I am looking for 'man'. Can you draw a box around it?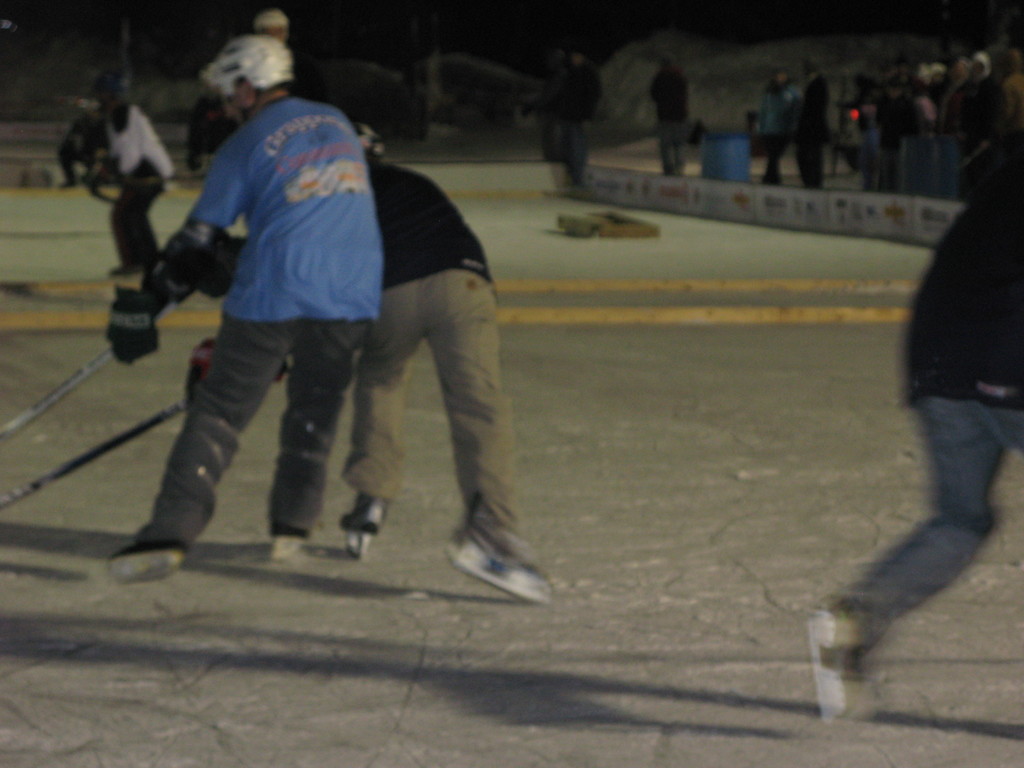
Sure, the bounding box is bbox=[756, 68, 799, 184].
